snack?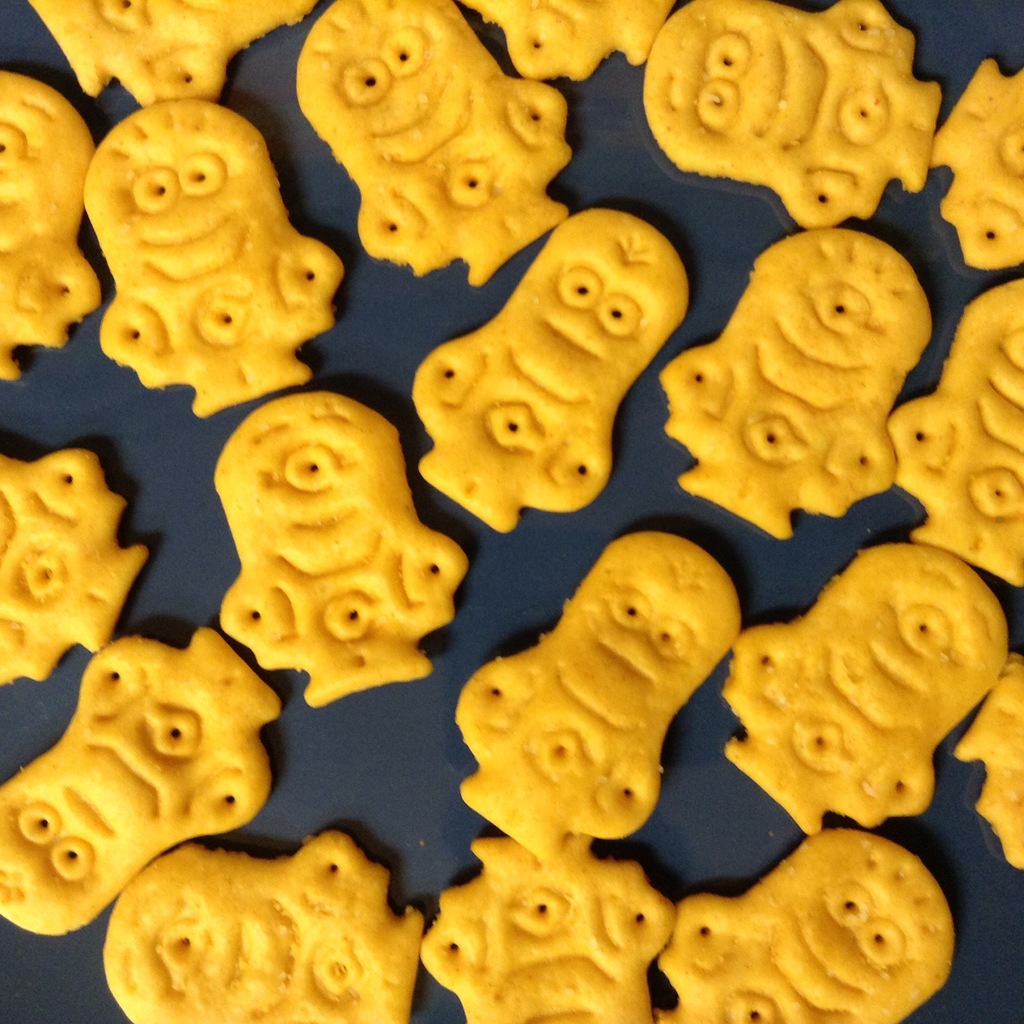
BBox(466, 0, 648, 76)
